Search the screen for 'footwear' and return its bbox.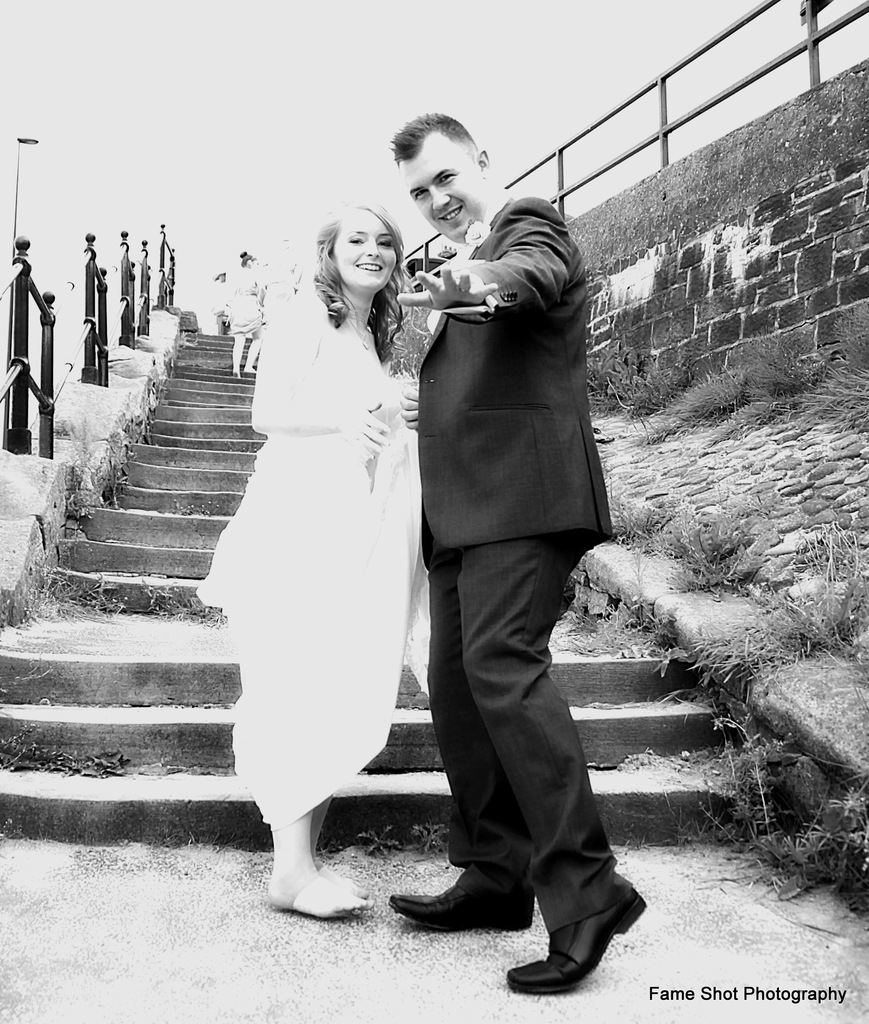
Found: <region>495, 842, 643, 998</region>.
